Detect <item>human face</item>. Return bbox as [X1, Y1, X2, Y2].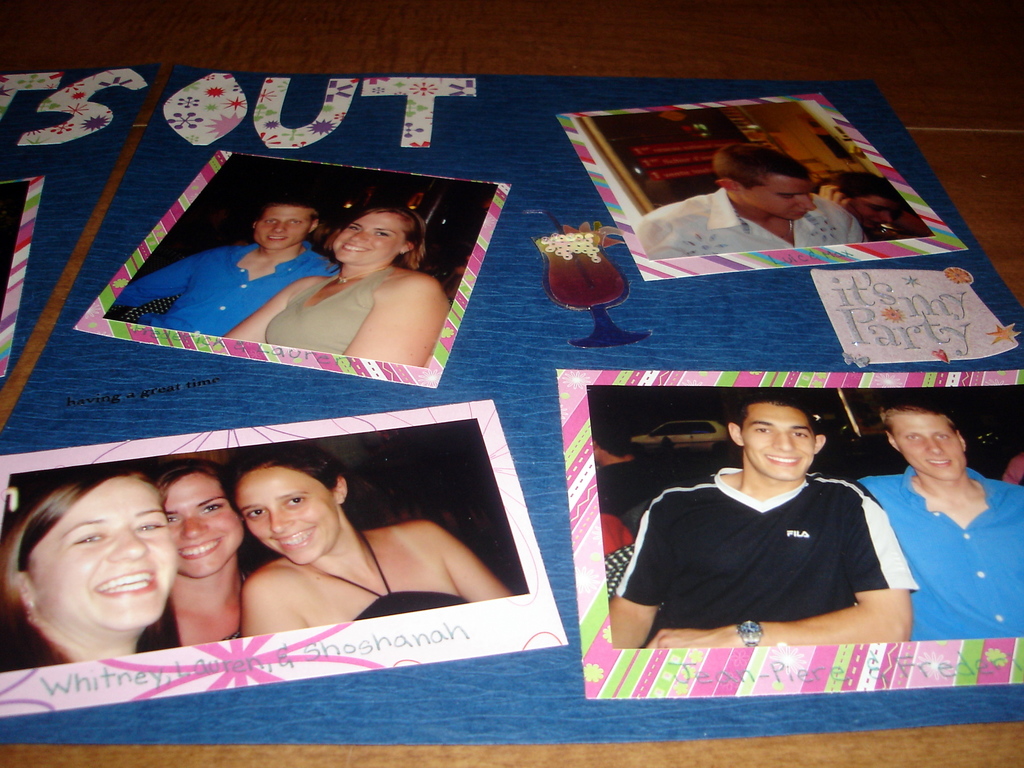
[848, 192, 889, 229].
